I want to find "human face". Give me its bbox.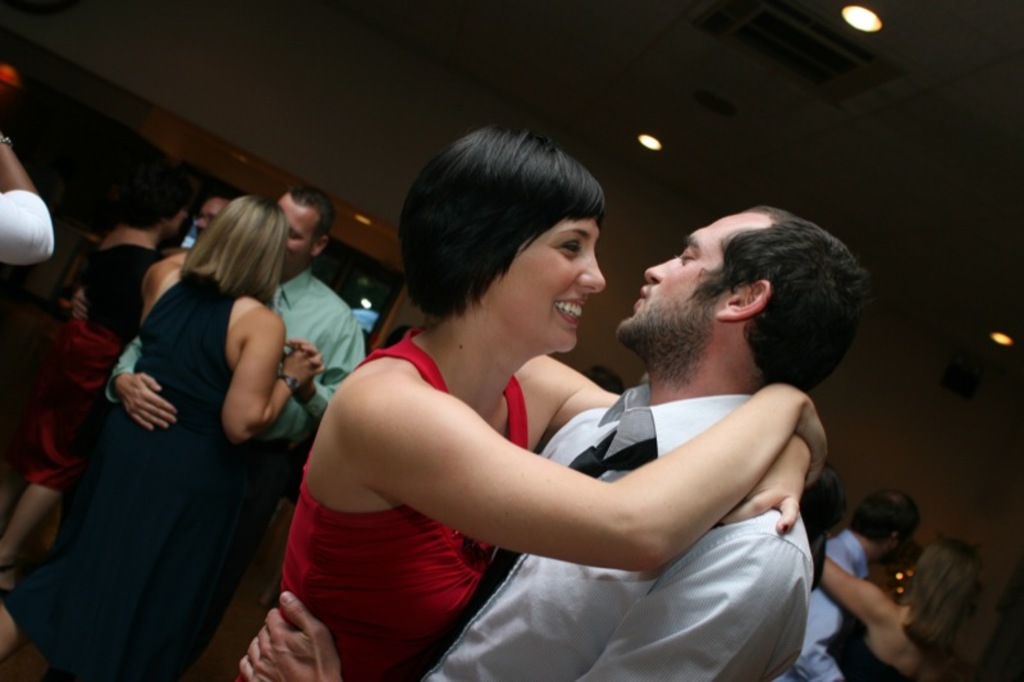
x1=275 y1=200 x2=319 y2=275.
